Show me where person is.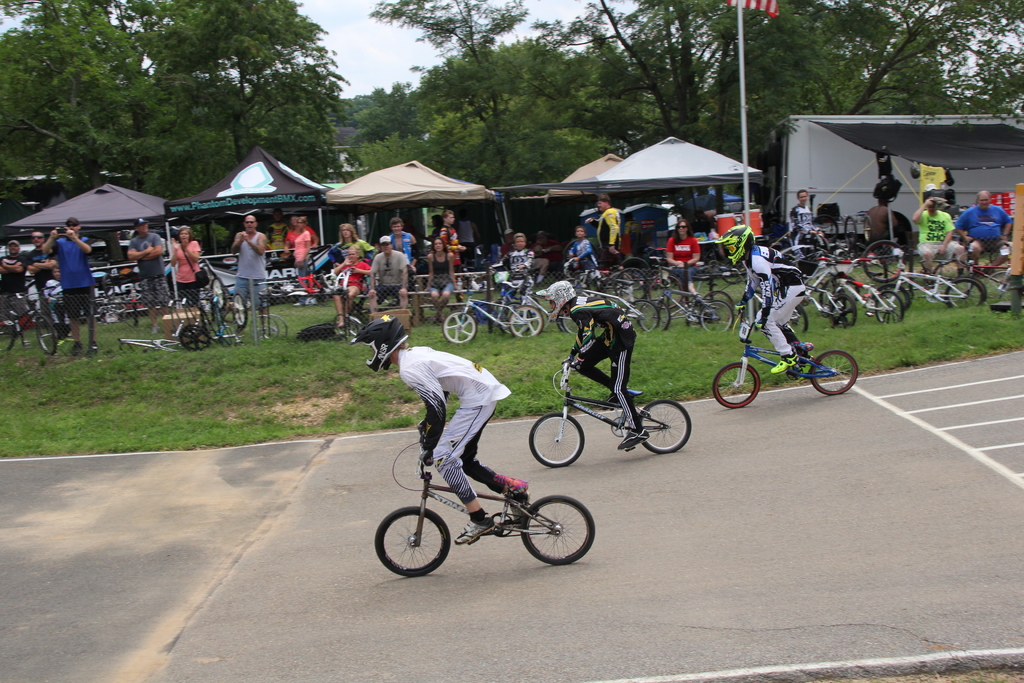
person is at bbox=[41, 214, 97, 353].
